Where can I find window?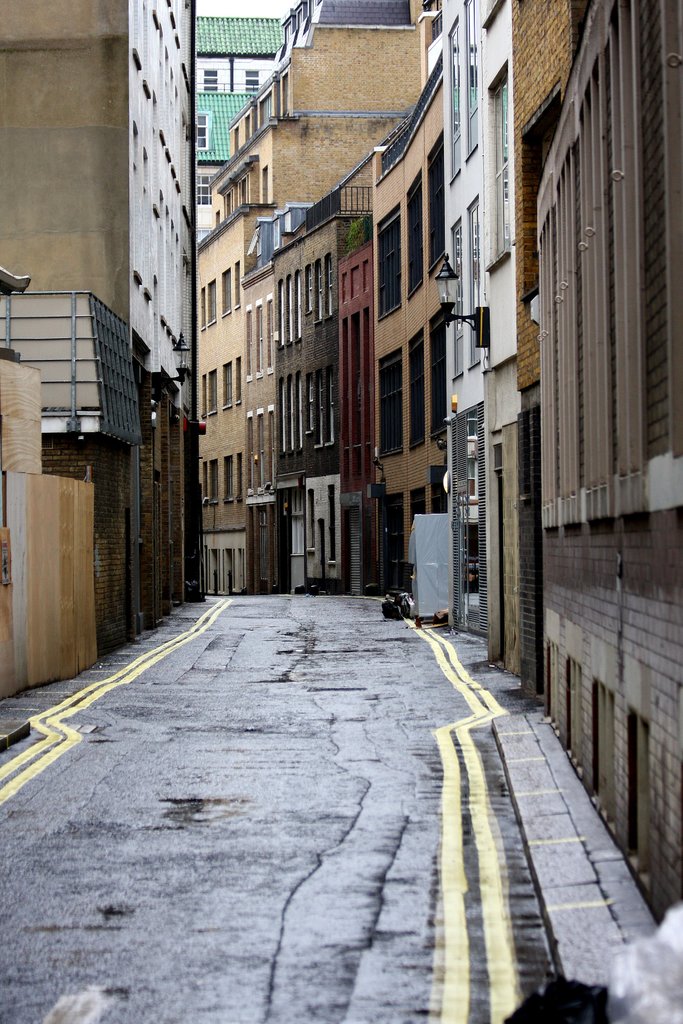
You can find it at 220 455 233 500.
